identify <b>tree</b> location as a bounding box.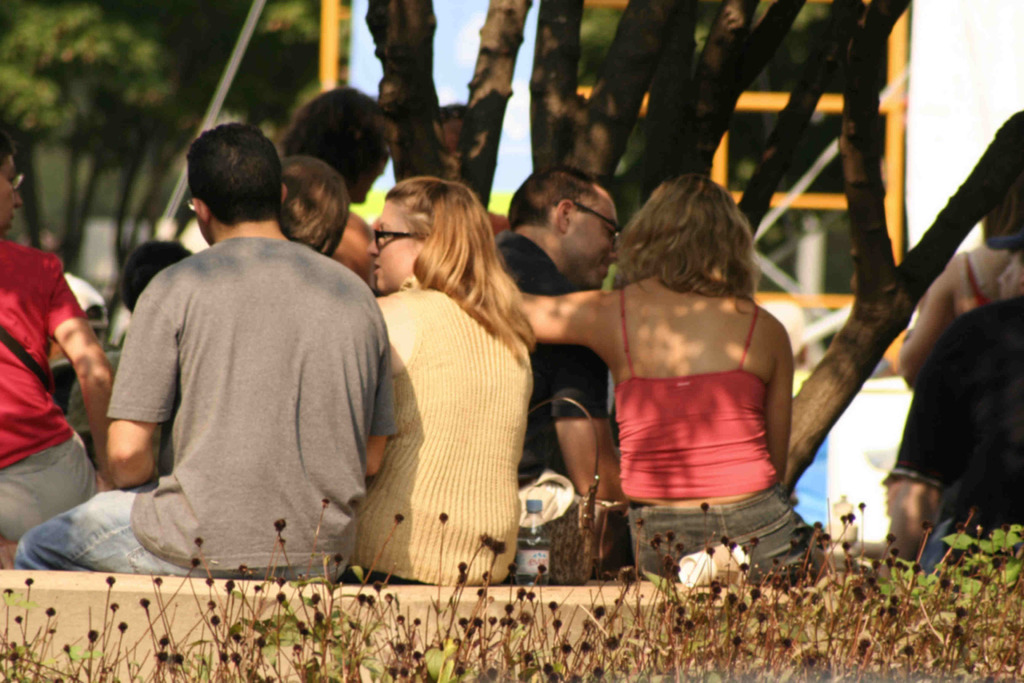
359, 0, 551, 229.
